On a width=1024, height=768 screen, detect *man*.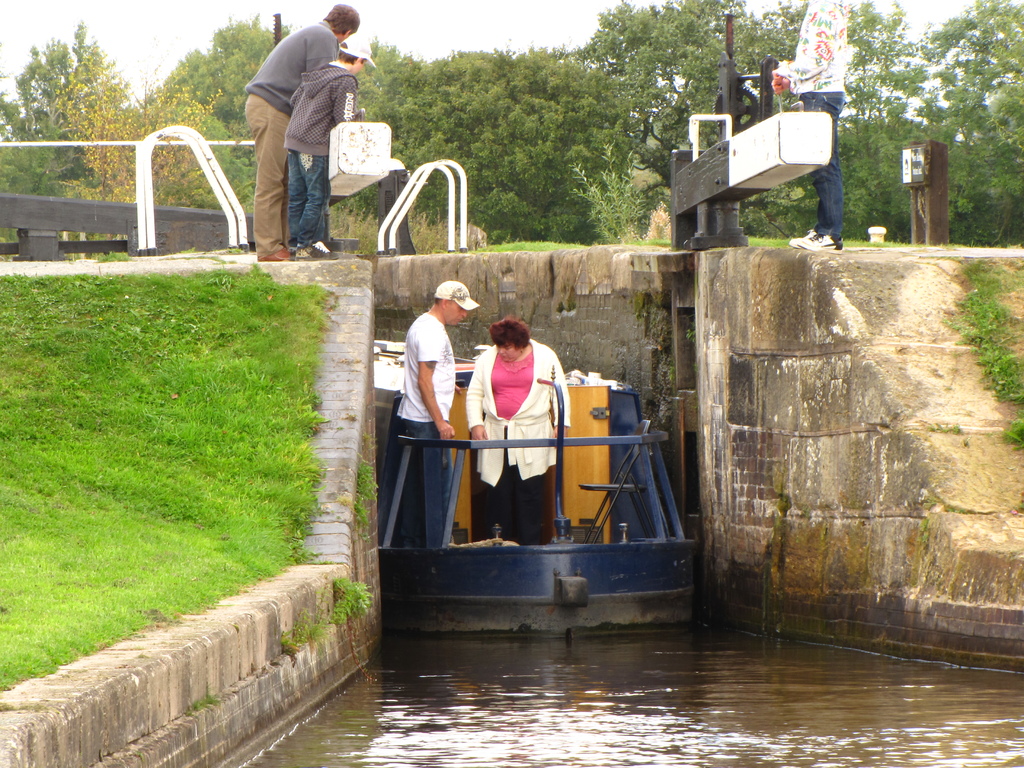
(left=394, top=283, right=481, bottom=547).
